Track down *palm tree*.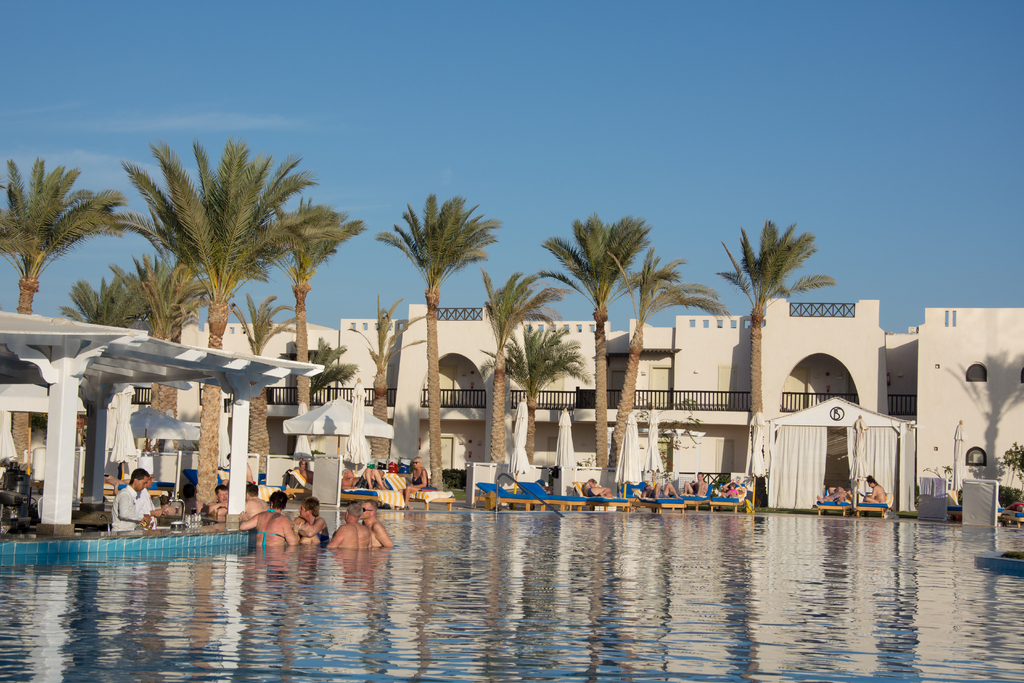
Tracked to (left=604, top=259, right=727, bottom=495).
